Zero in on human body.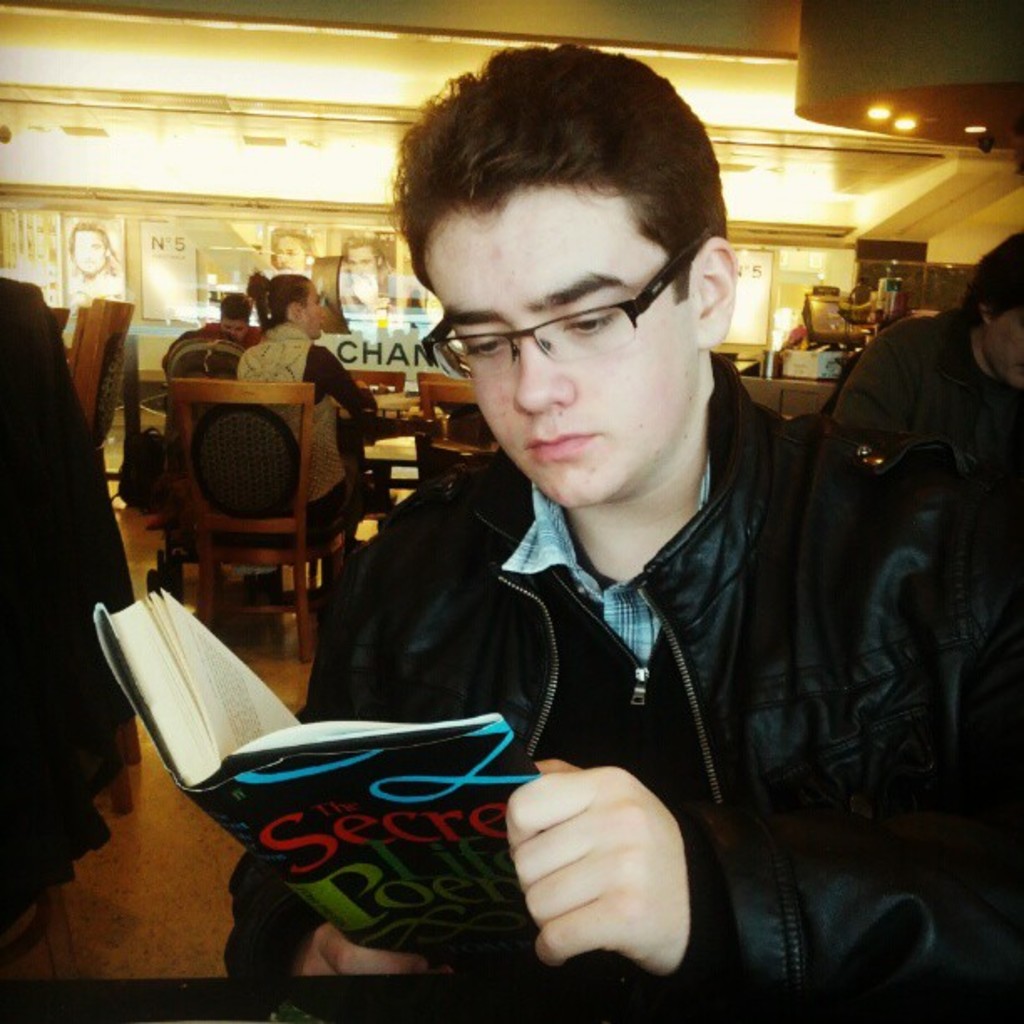
Zeroed in: bbox=(0, 264, 137, 937).
